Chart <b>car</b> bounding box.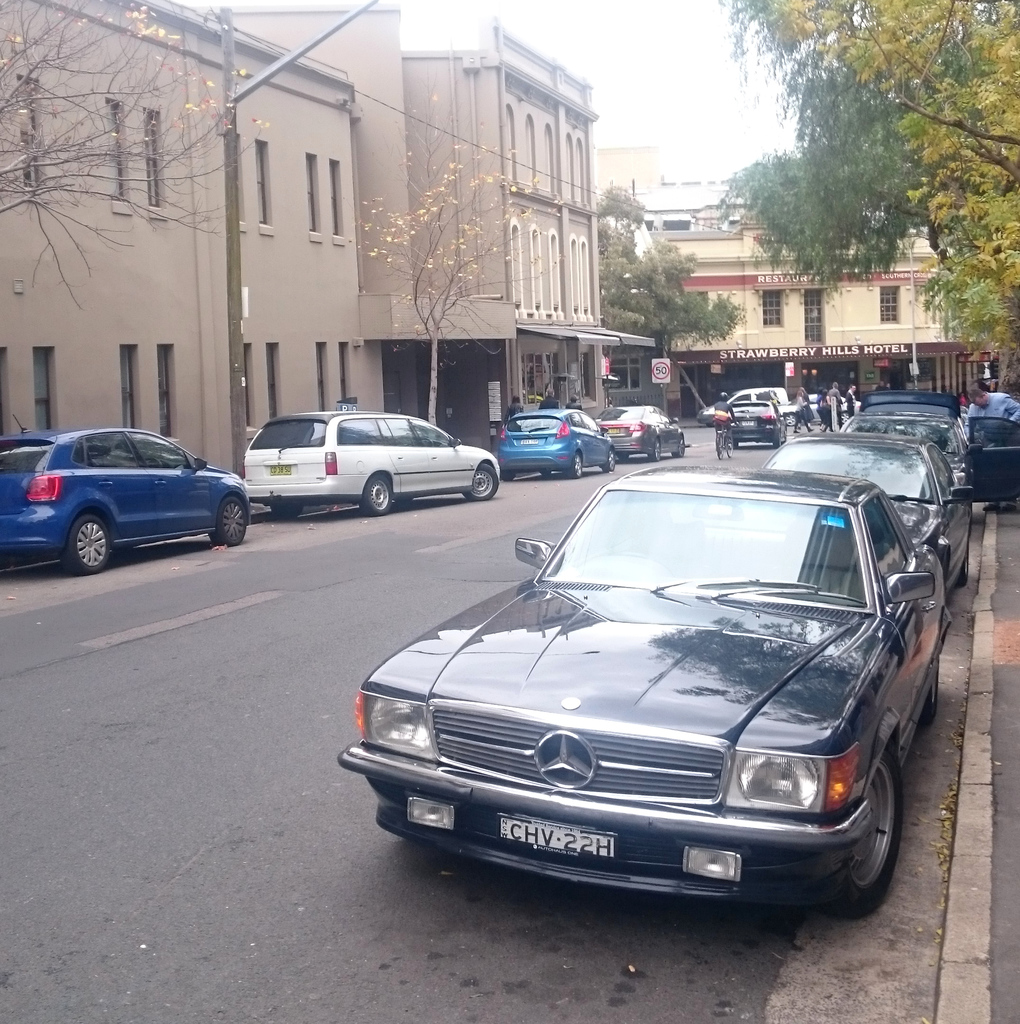
Charted: [left=490, top=411, right=614, bottom=483].
